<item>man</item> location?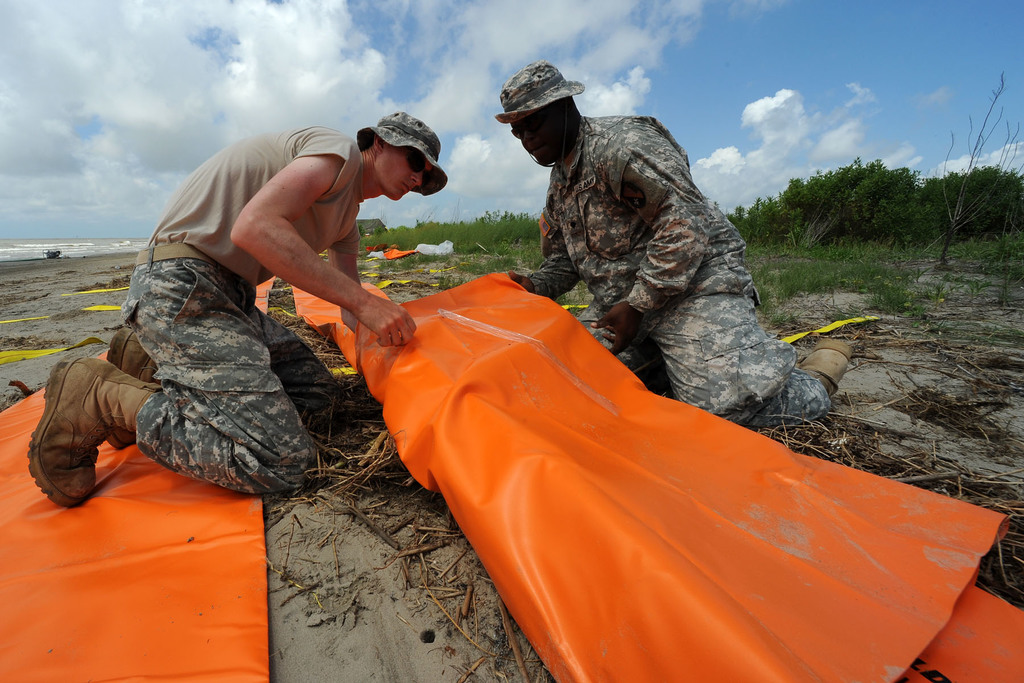
<box>495,55,856,426</box>
